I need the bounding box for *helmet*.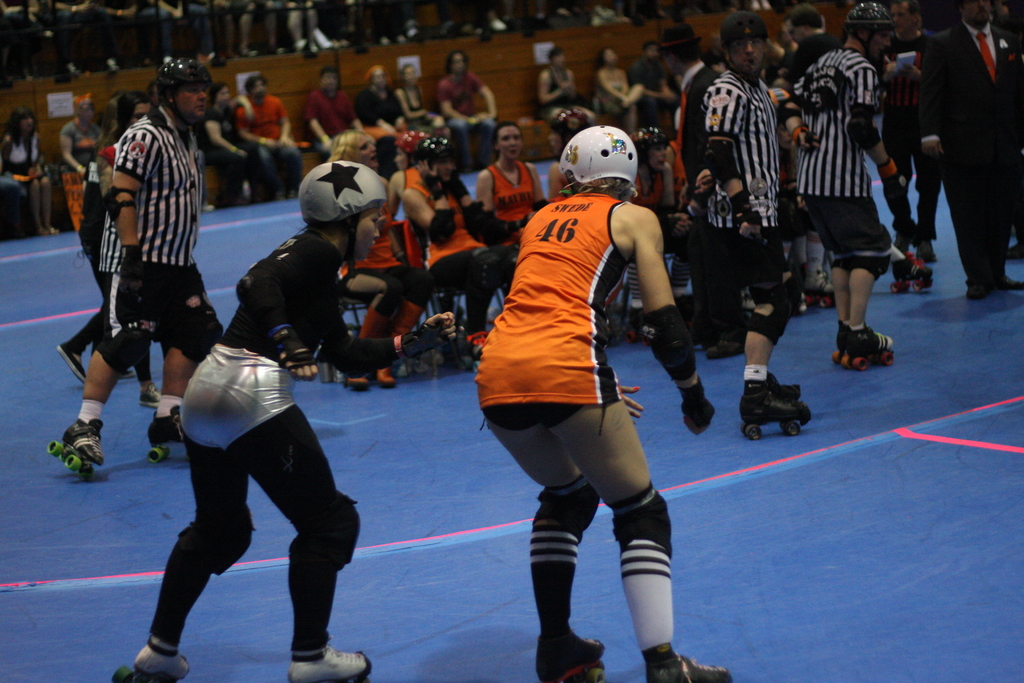
Here it is: box=[413, 131, 455, 188].
